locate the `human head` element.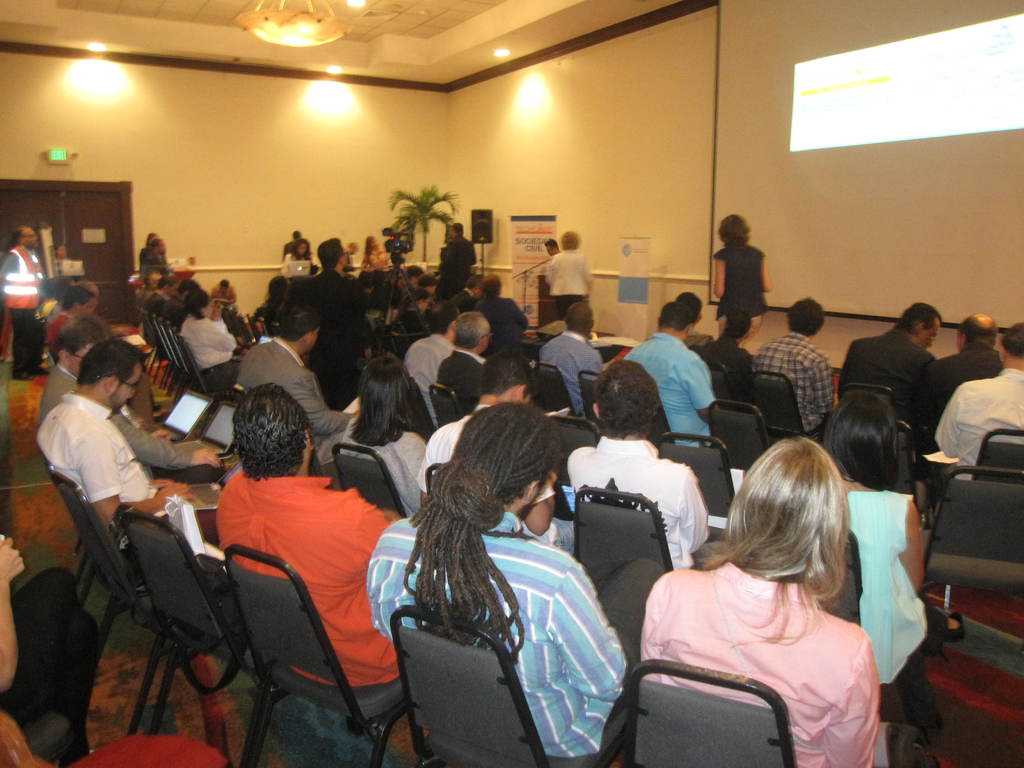
Element bbox: (63, 285, 98, 315).
